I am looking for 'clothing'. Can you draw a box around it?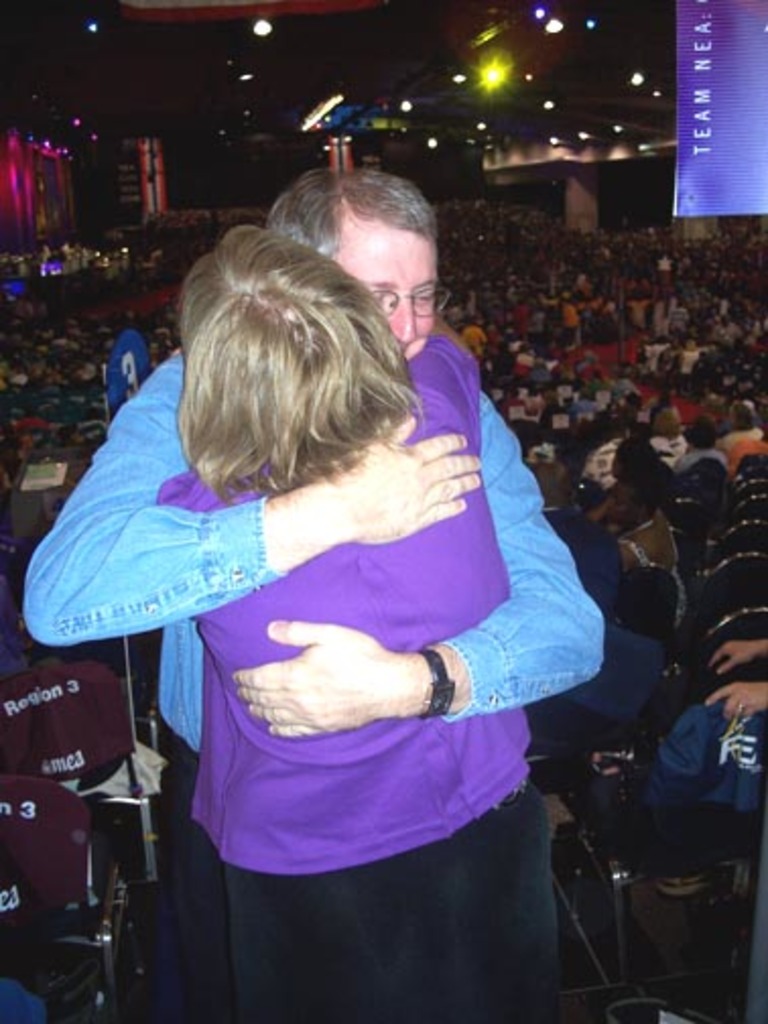
Sure, the bounding box is region(12, 325, 605, 731).
